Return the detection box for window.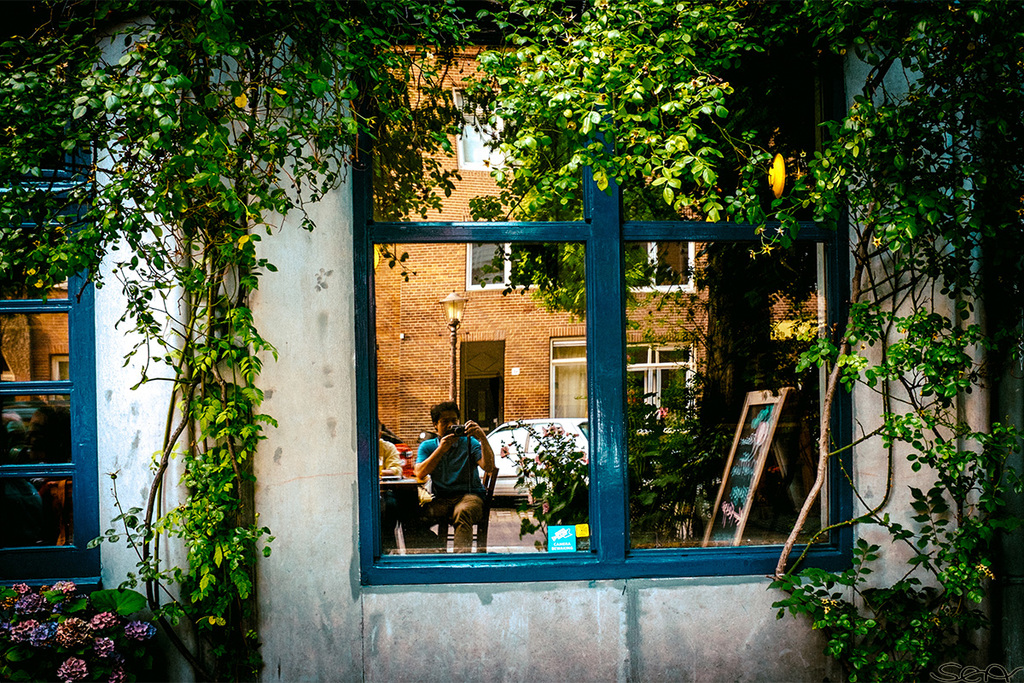
bbox=[621, 337, 695, 413].
